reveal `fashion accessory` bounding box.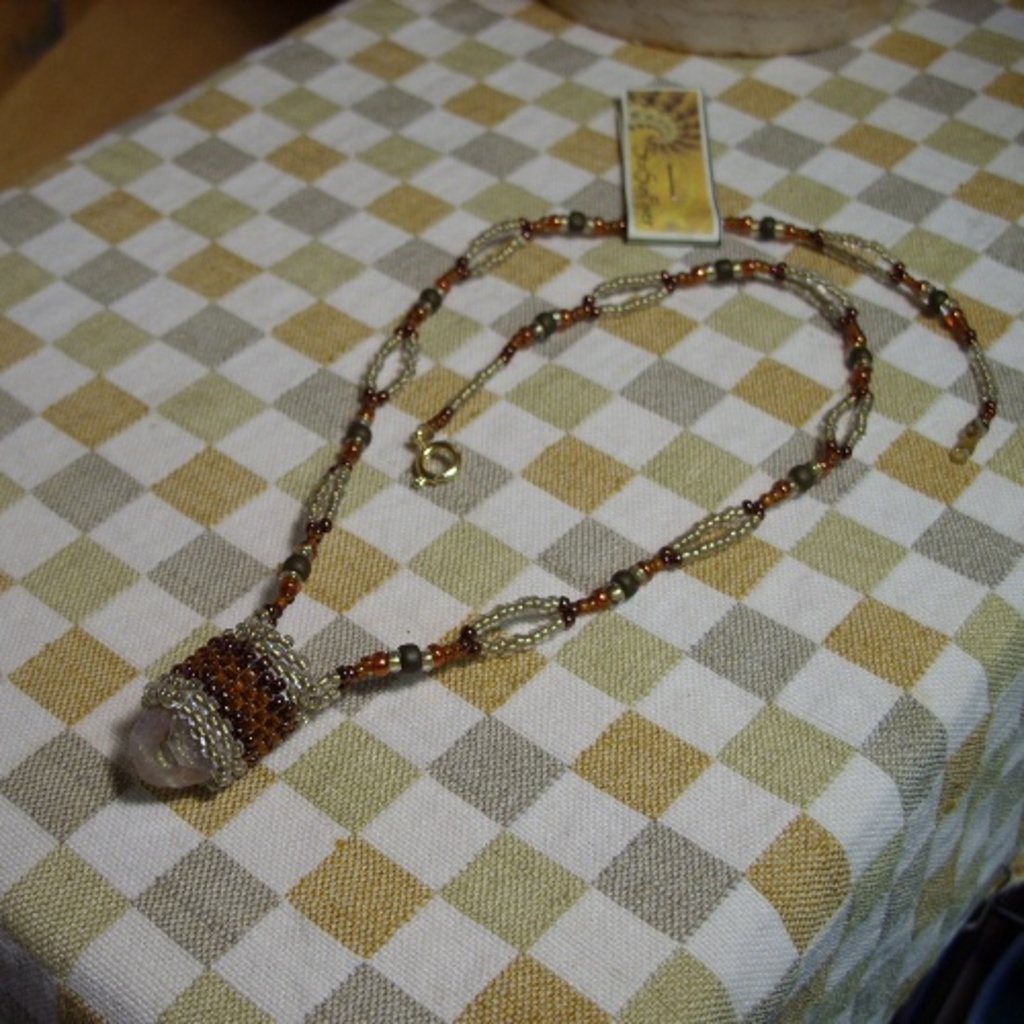
Revealed: box=[125, 213, 1001, 797].
